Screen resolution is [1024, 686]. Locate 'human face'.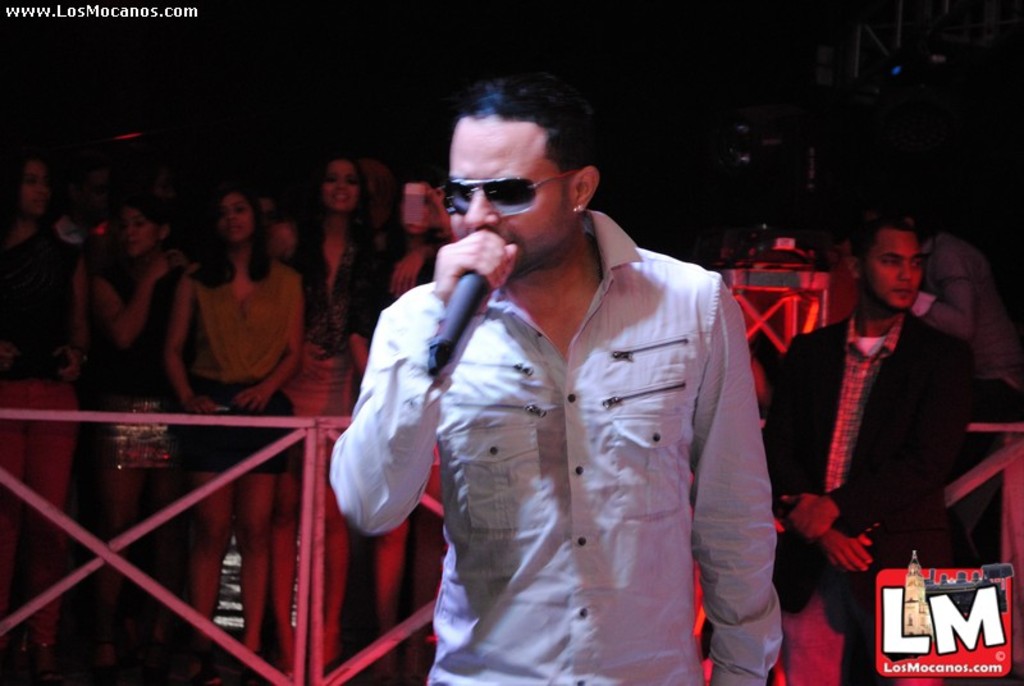
bbox(449, 120, 568, 279).
